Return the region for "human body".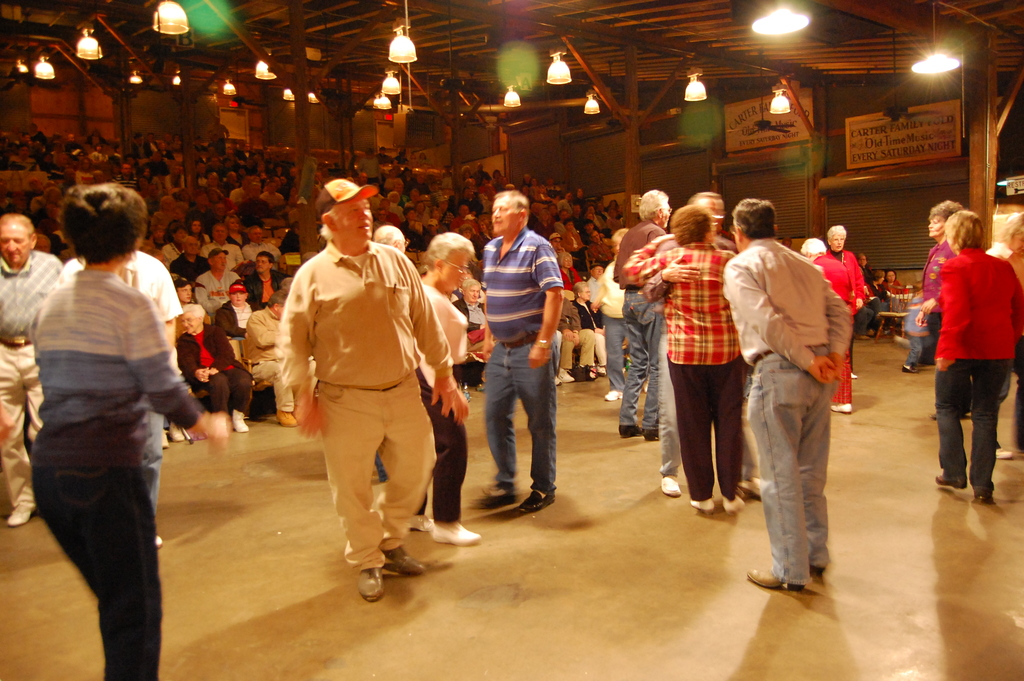
bbox=[68, 145, 87, 171].
